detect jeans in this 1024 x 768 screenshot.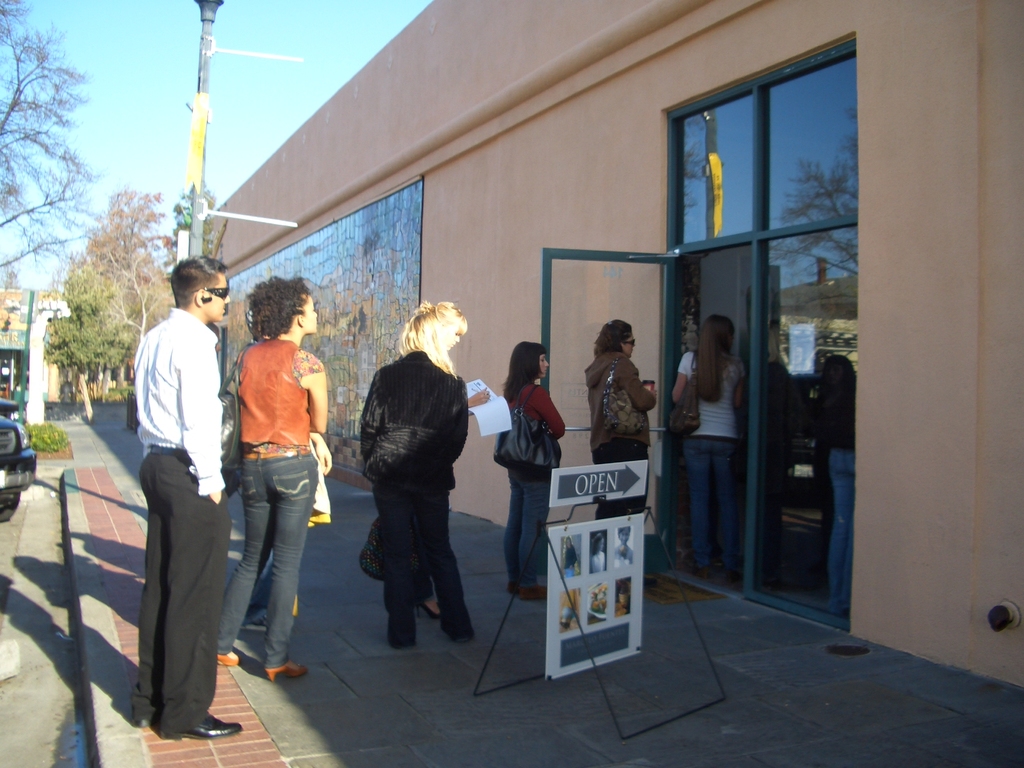
Detection: l=829, t=451, r=851, b=614.
